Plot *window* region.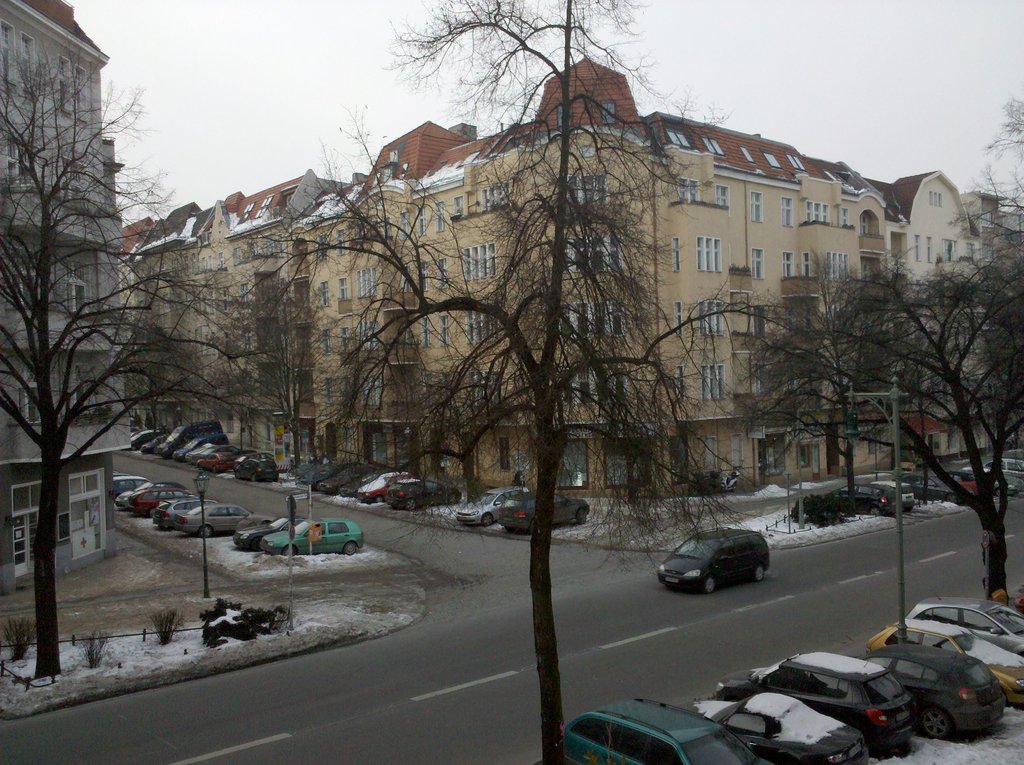
Plotted at <region>221, 286, 230, 311</region>.
